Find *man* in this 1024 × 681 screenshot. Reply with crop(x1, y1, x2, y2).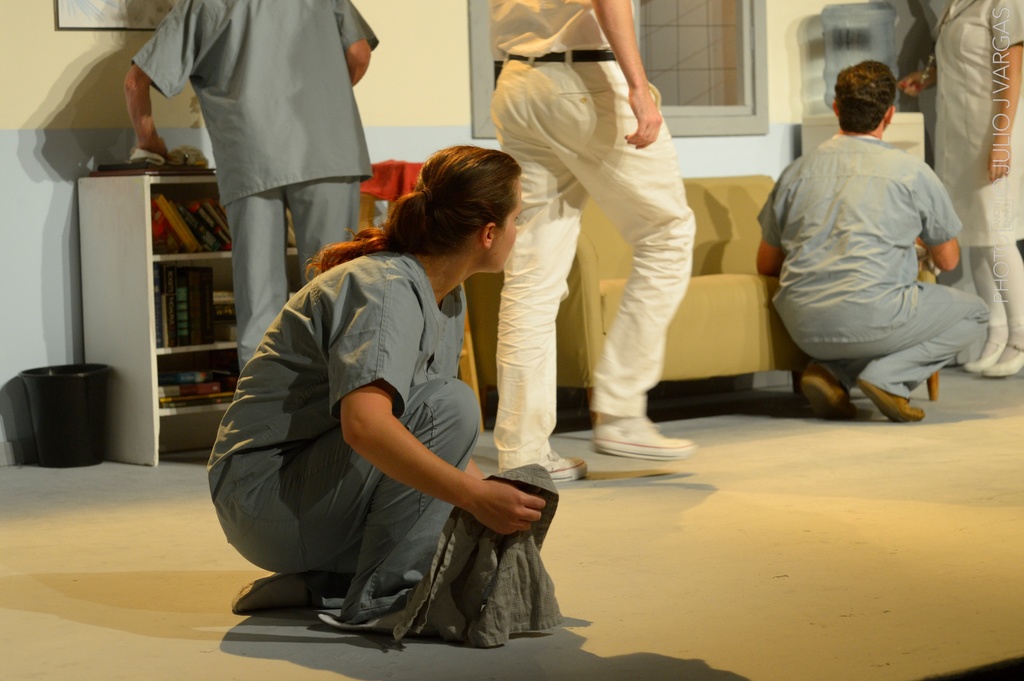
crop(489, 0, 705, 484).
